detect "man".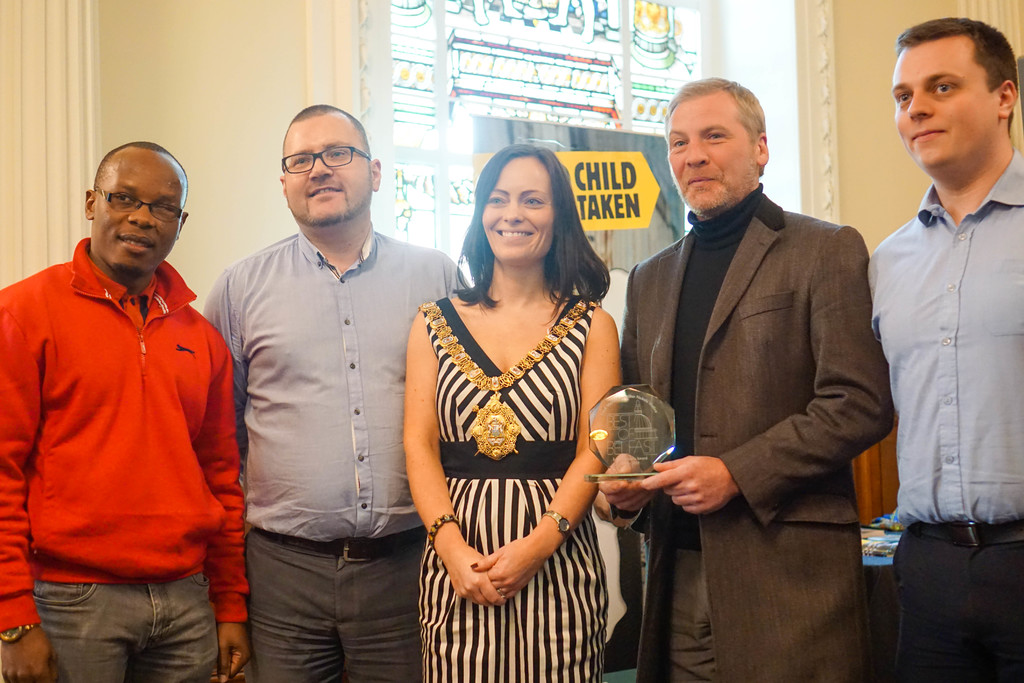
Detected at [left=617, top=71, right=900, bottom=665].
